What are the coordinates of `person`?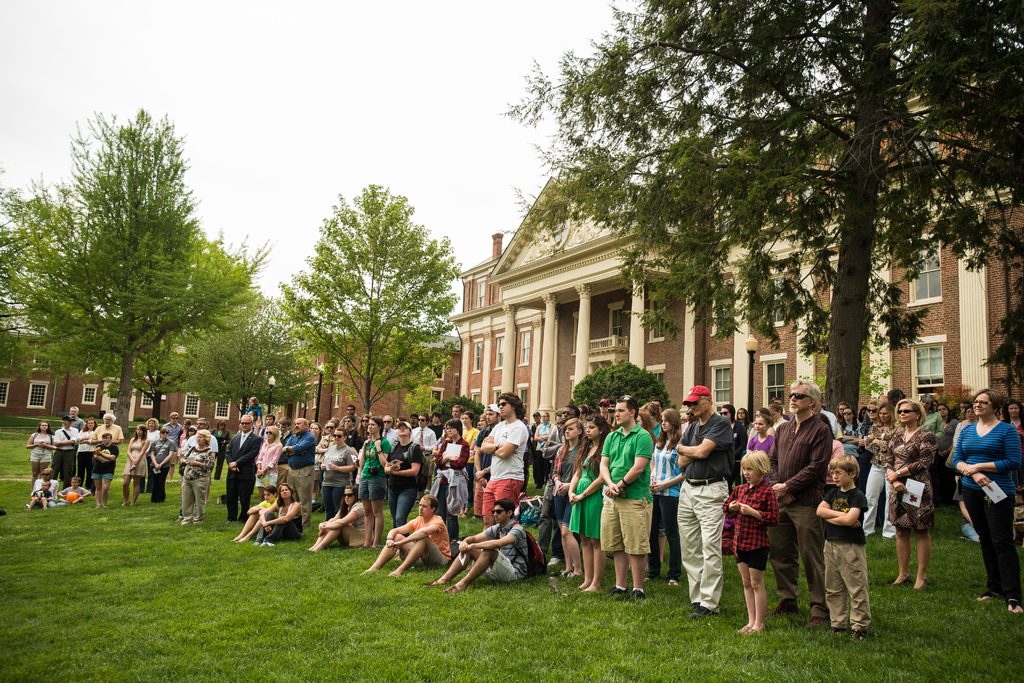
bbox=(368, 491, 458, 582).
